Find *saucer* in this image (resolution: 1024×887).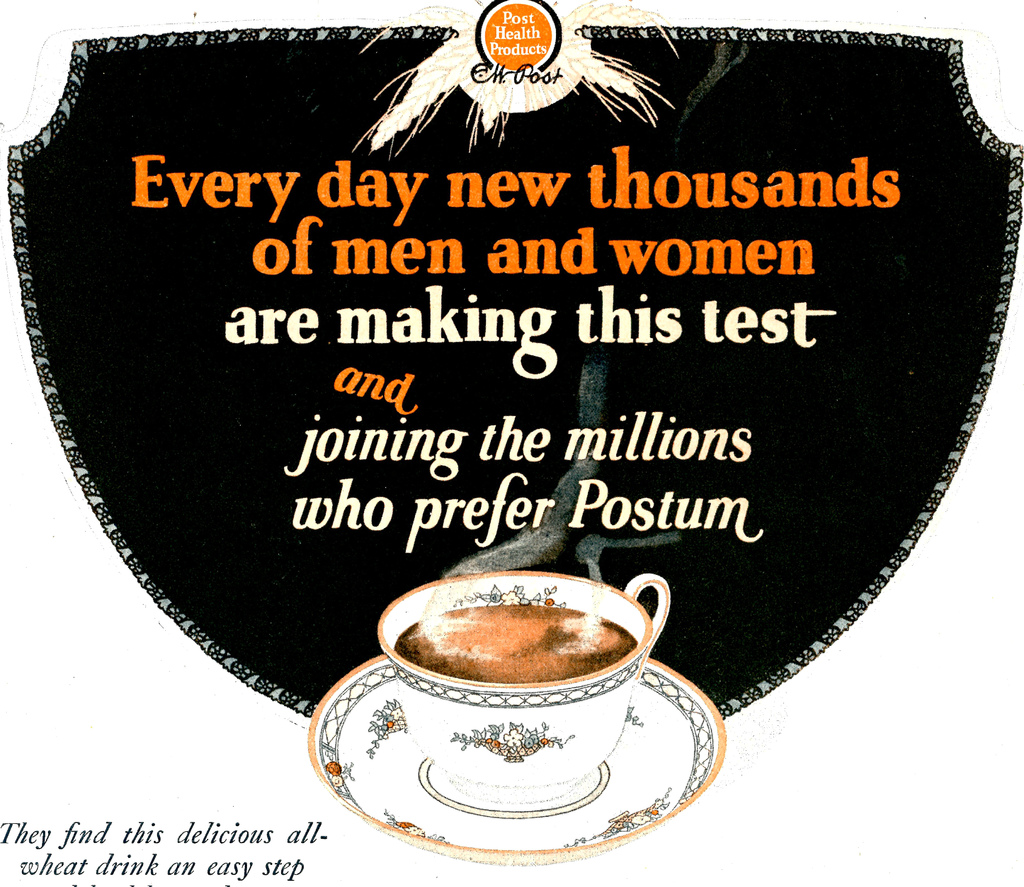
308, 650, 729, 867.
